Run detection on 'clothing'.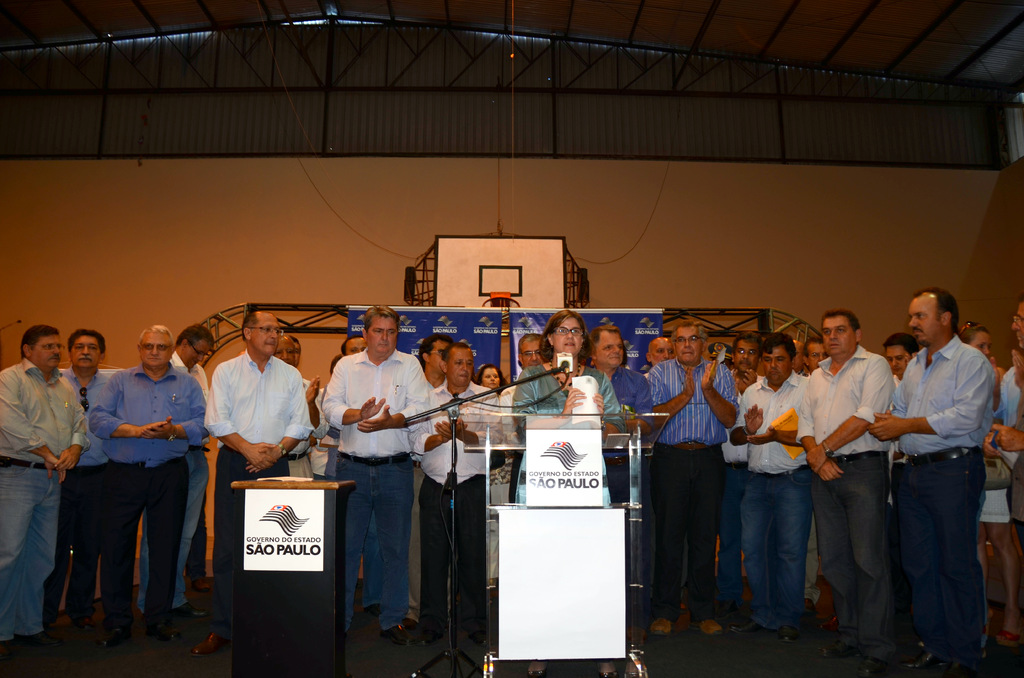
Result: <region>0, 348, 95, 642</region>.
